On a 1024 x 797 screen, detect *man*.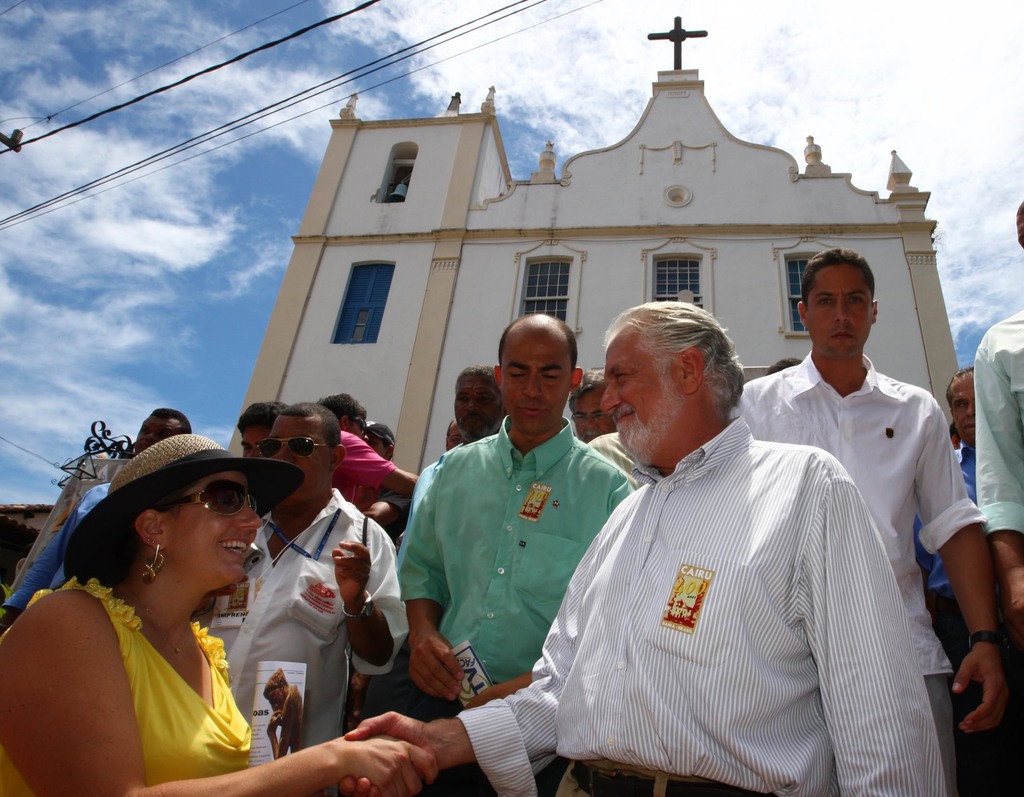
x1=732 y1=249 x2=1012 y2=796.
